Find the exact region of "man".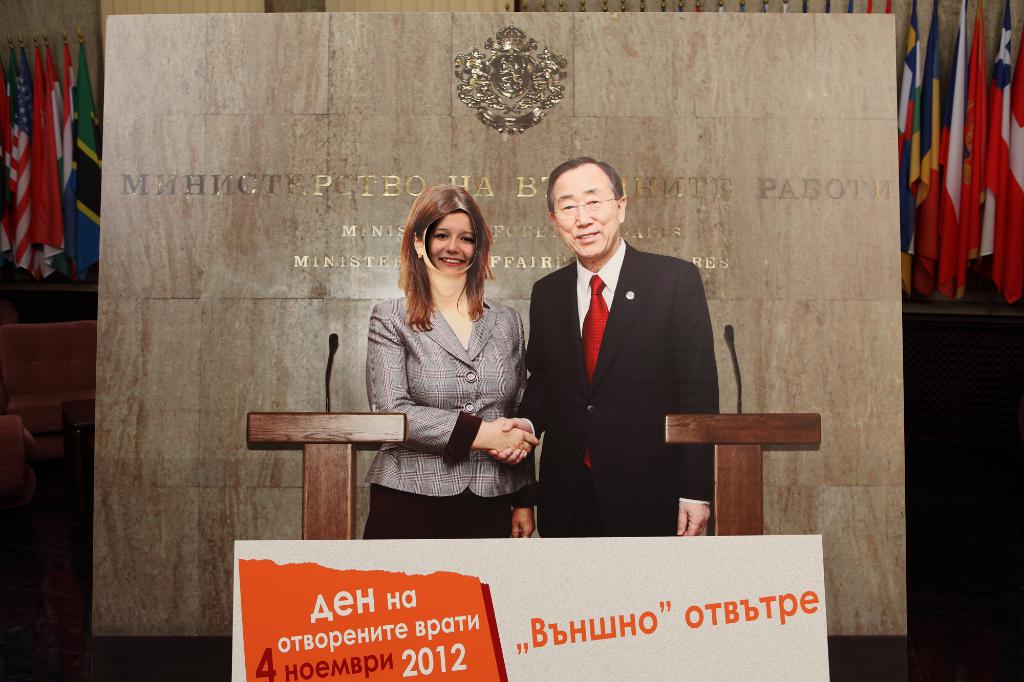
Exact region: 509:149:741:550.
